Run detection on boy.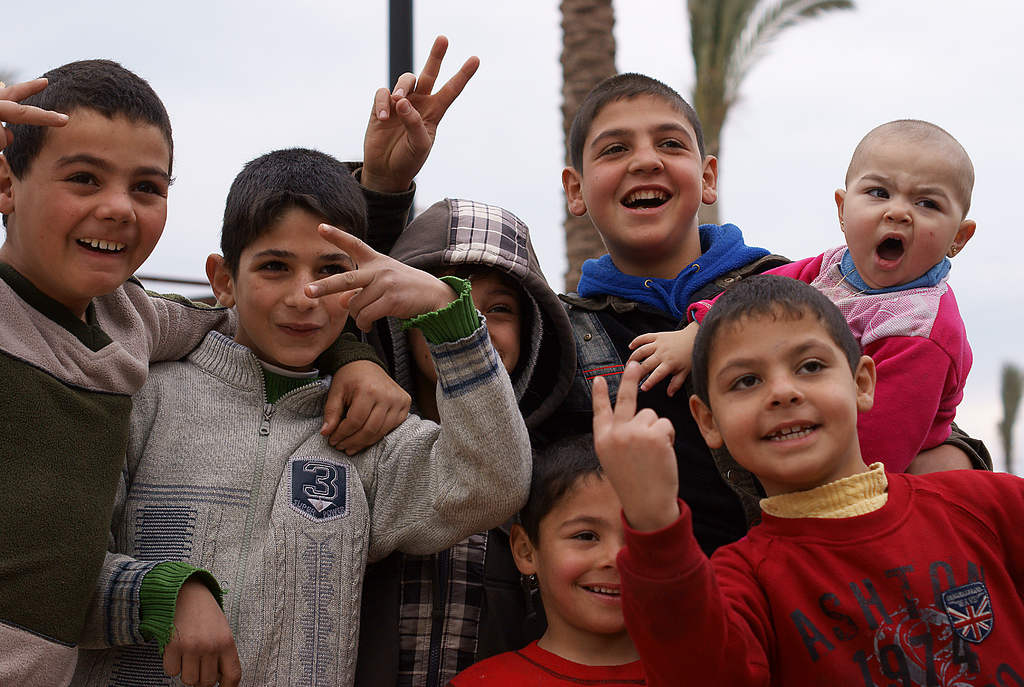
Result: select_region(592, 270, 1023, 686).
